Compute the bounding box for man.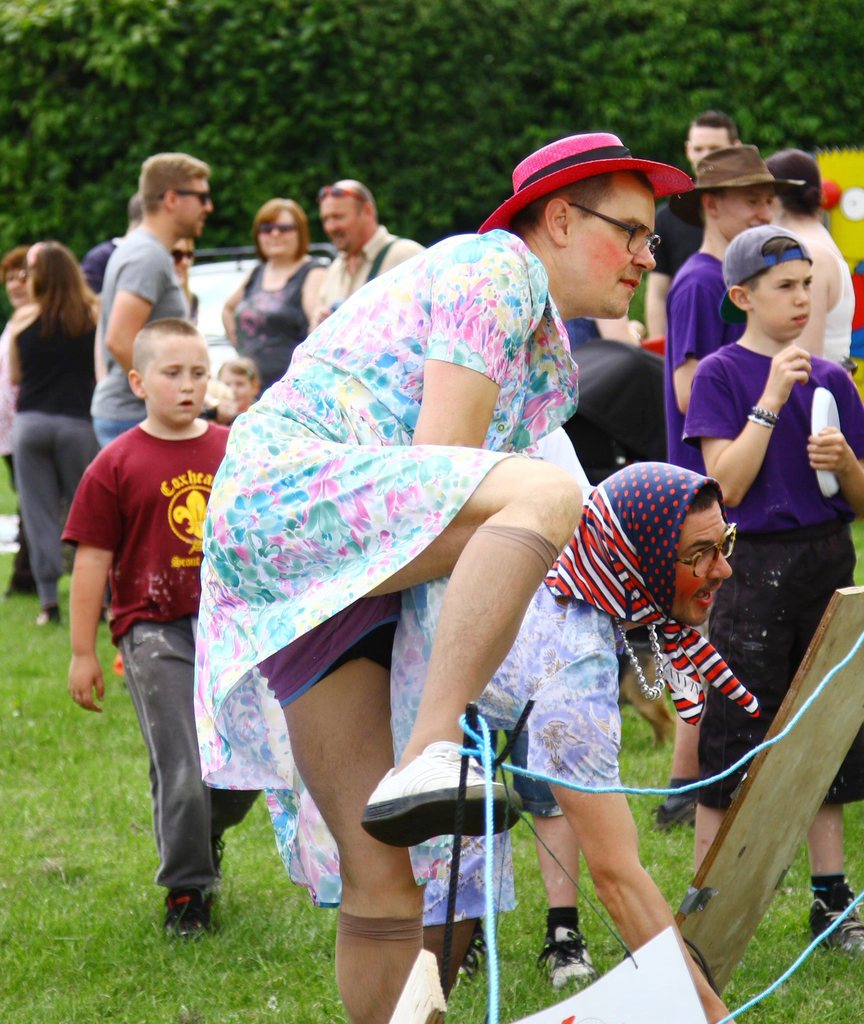
rect(643, 113, 739, 340).
